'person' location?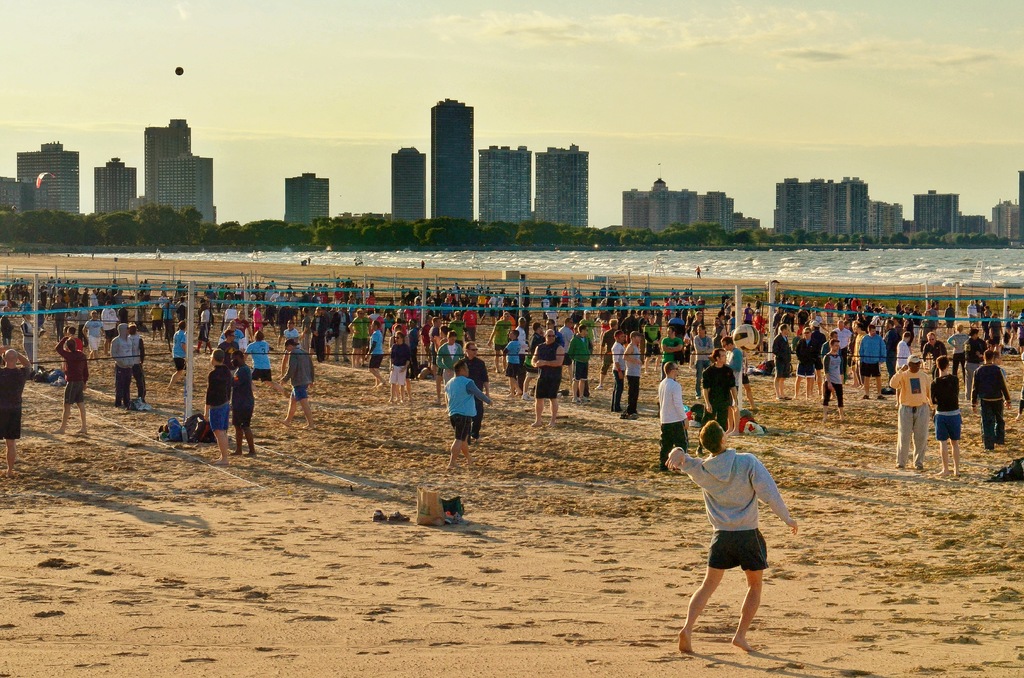
bbox(693, 325, 713, 375)
